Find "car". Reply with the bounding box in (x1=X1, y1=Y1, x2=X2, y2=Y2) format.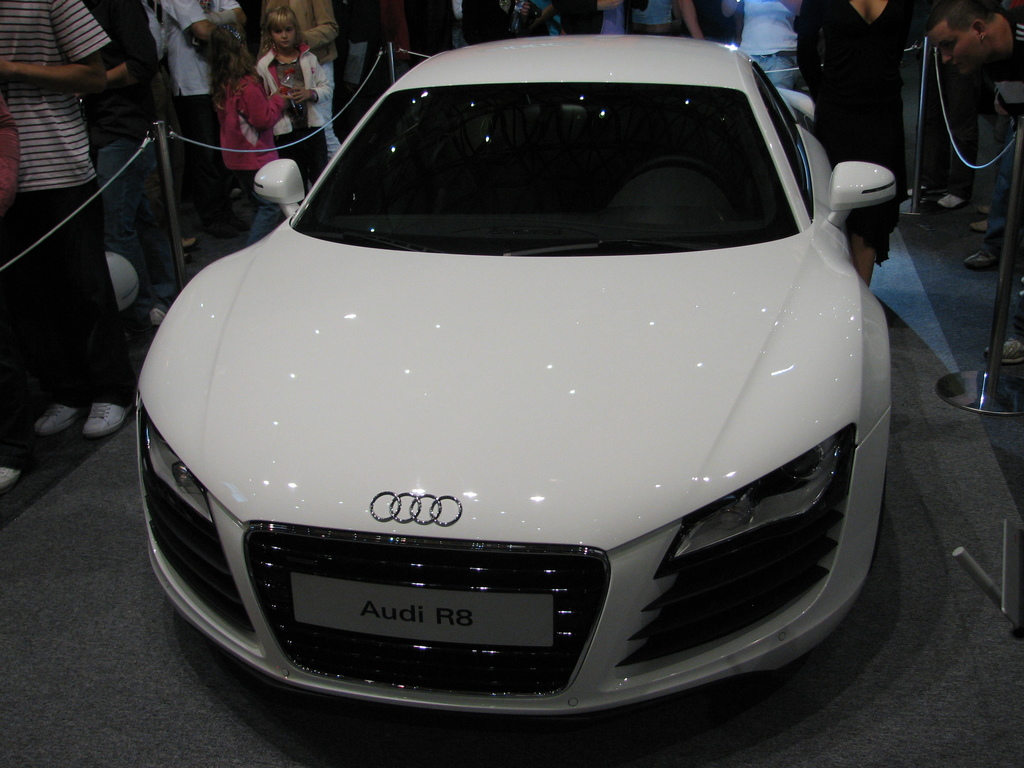
(x1=126, y1=36, x2=904, y2=732).
